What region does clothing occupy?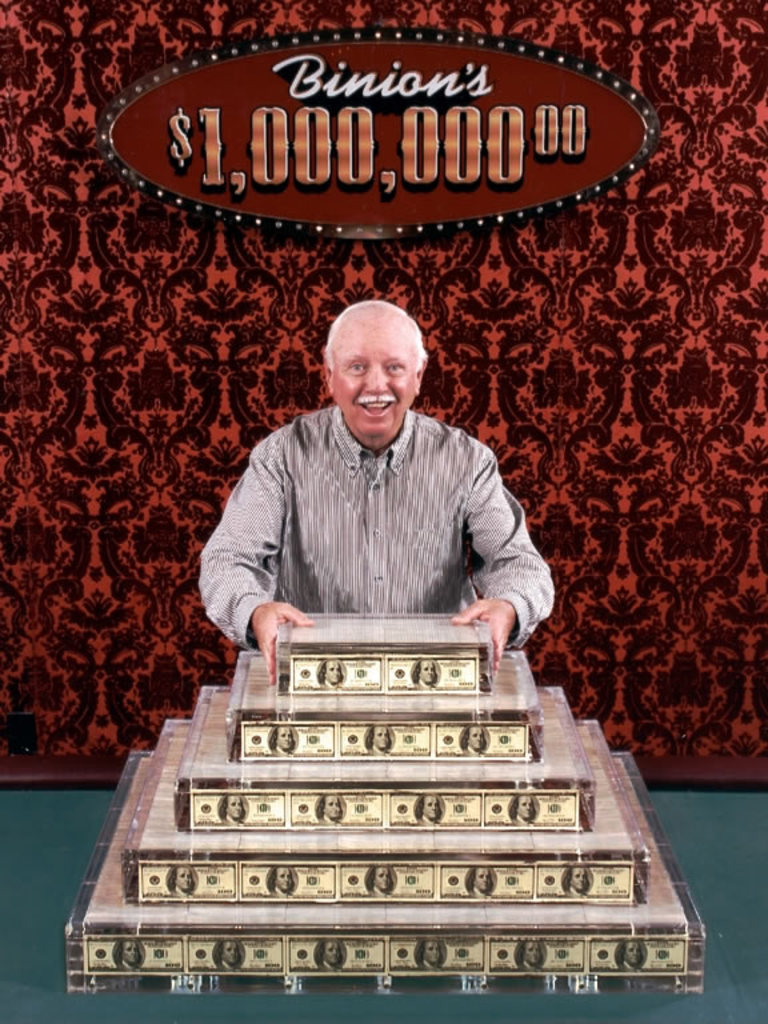
<bbox>189, 360, 564, 699</bbox>.
